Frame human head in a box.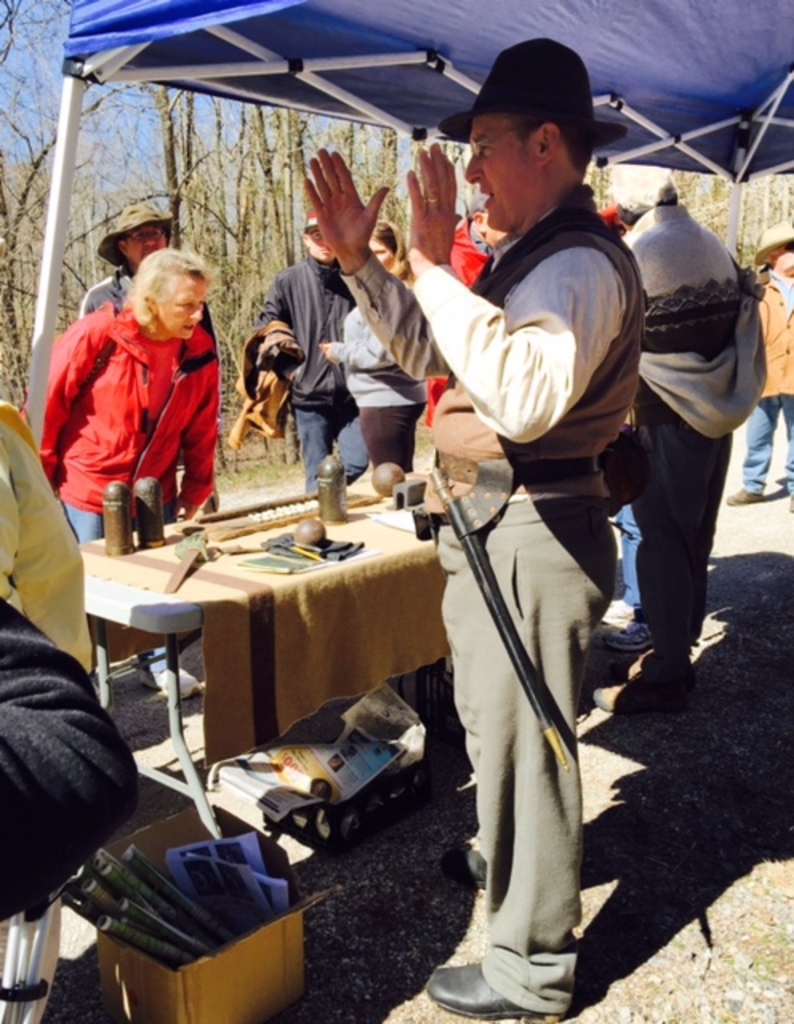
box=[118, 205, 168, 266].
